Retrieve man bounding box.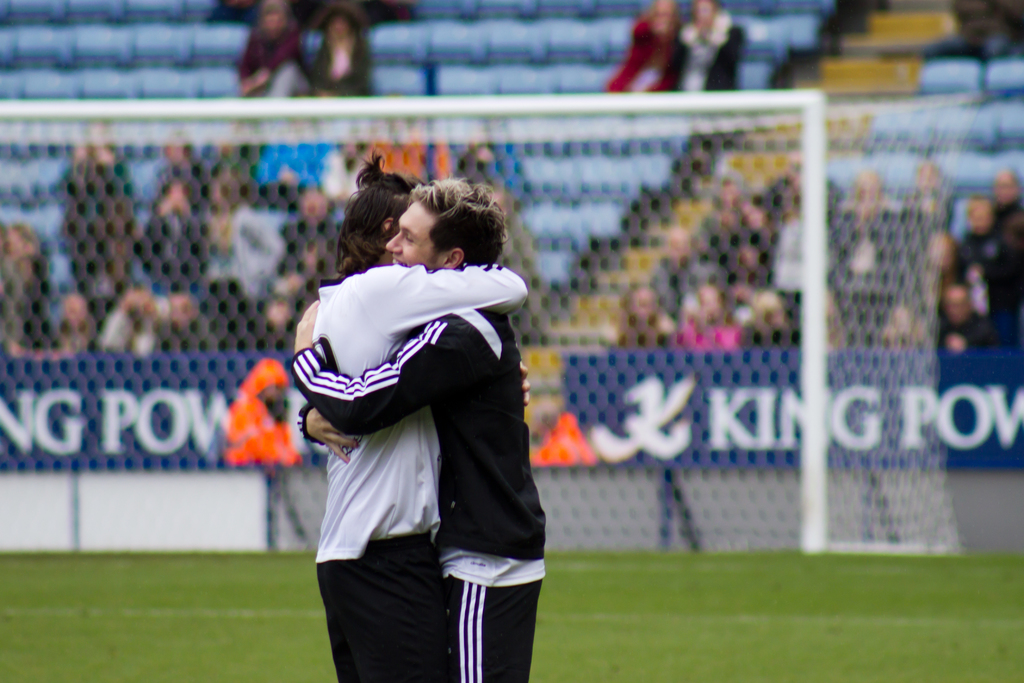
Bounding box: bbox=(706, 163, 760, 257).
